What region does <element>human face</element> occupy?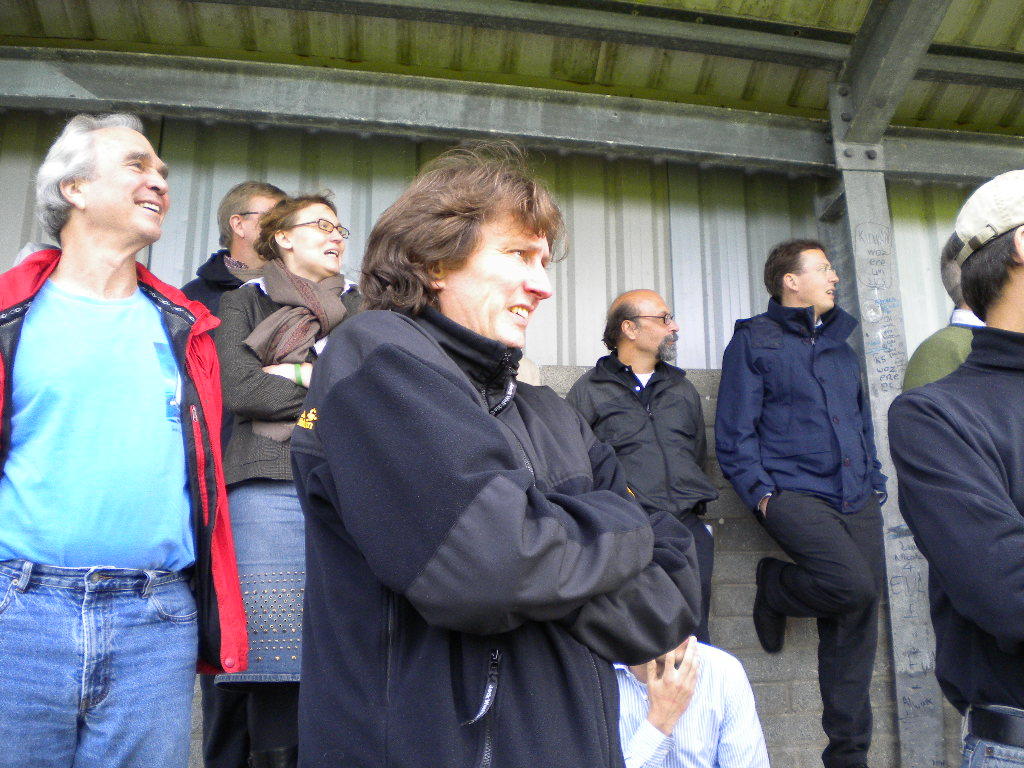
<bbox>82, 128, 175, 241</bbox>.
